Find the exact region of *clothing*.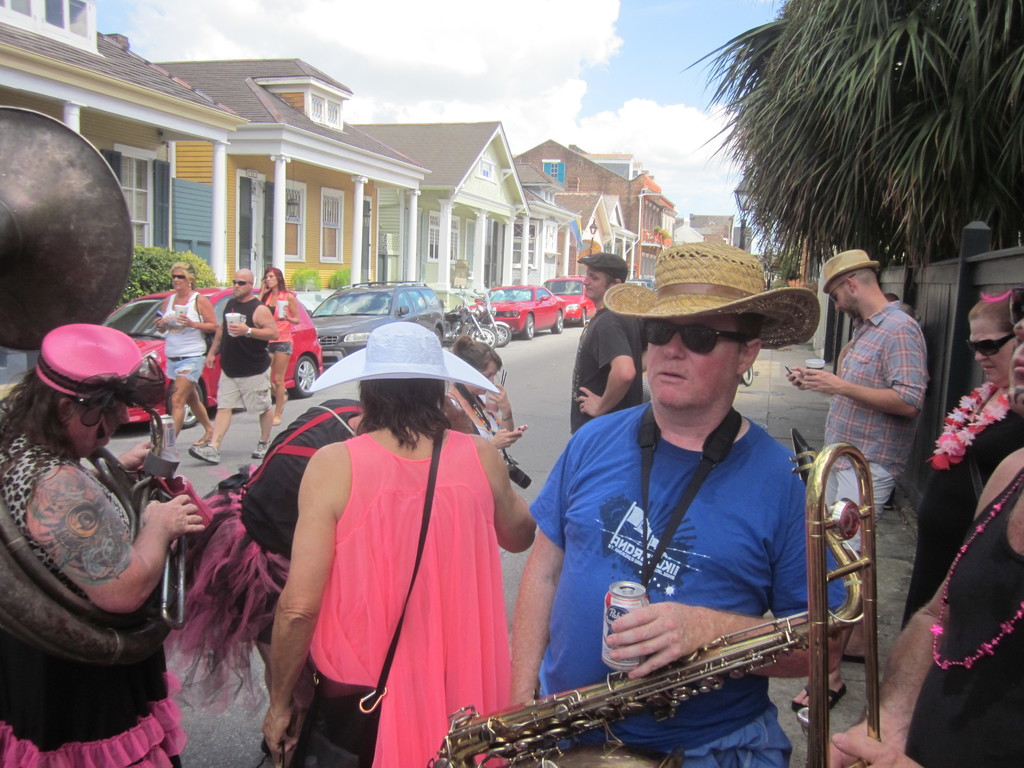
Exact region: [906, 465, 1023, 767].
